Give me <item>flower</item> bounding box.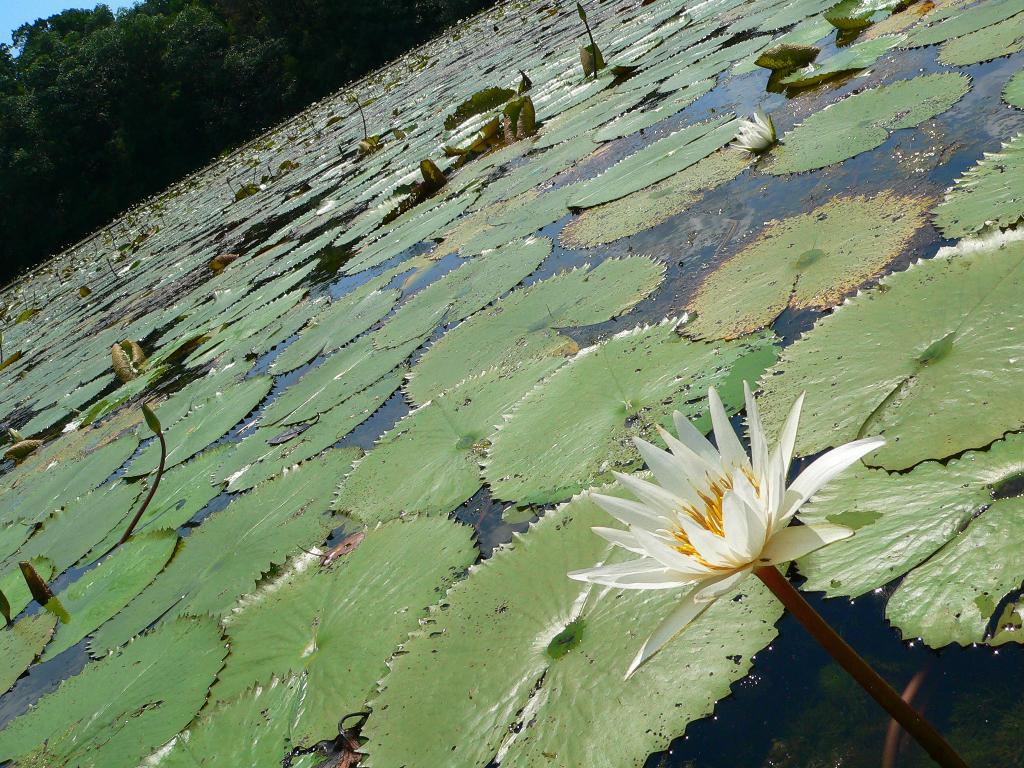
box(728, 103, 780, 154).
